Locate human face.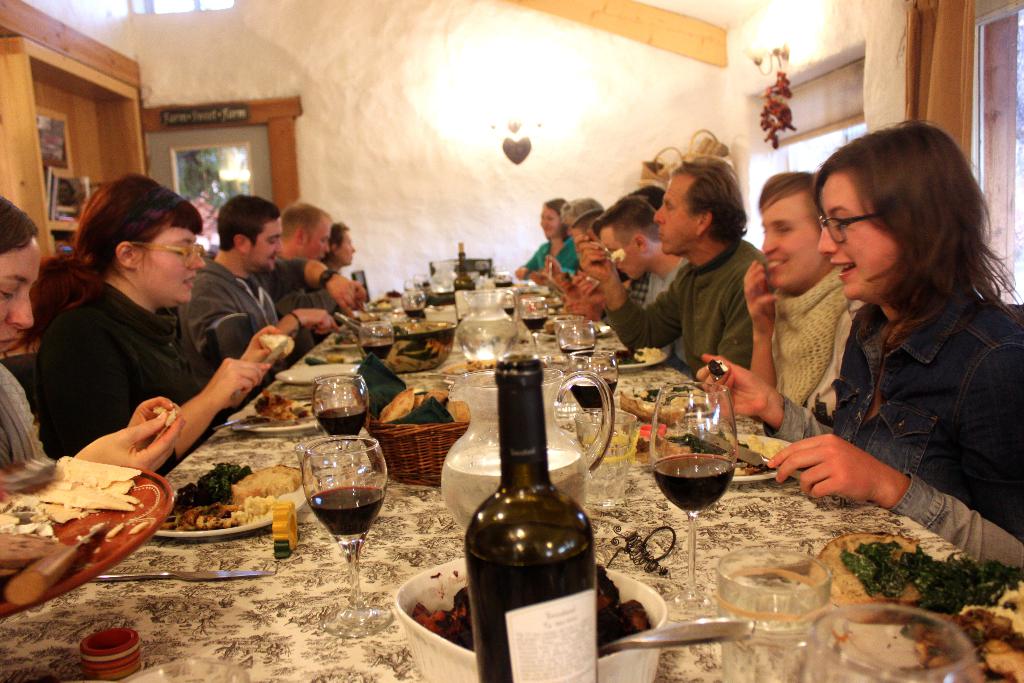
Bounding box: <region>246, 217, 282, 269</region>.
